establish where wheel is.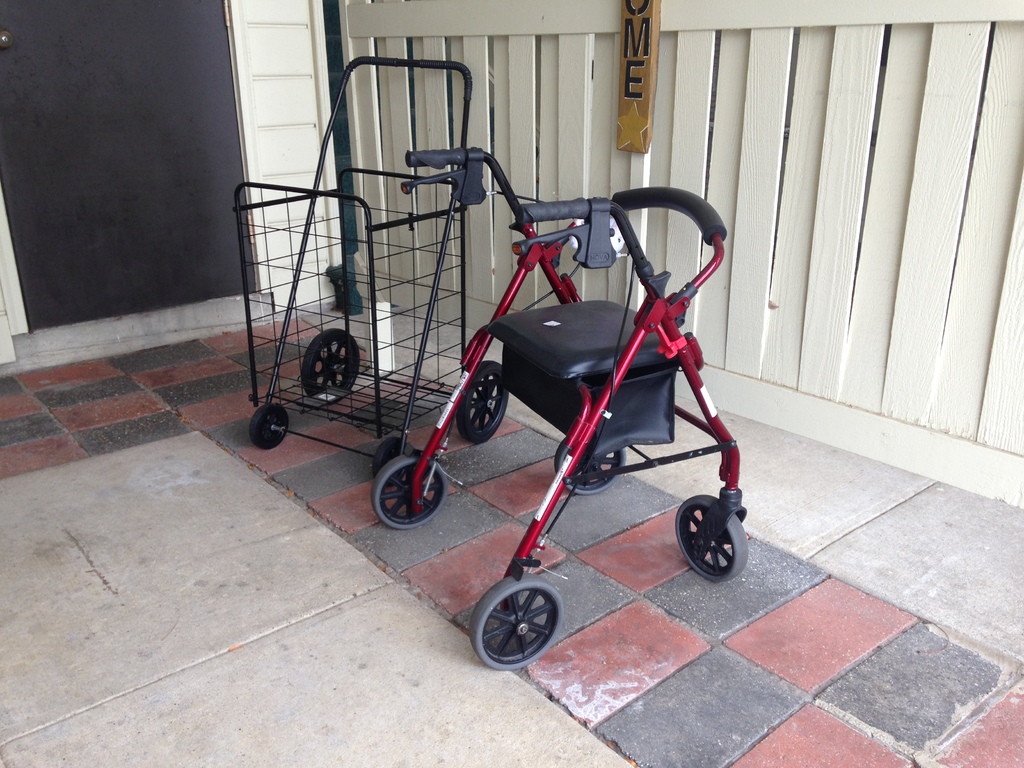
Established at 681:495:744:589.
